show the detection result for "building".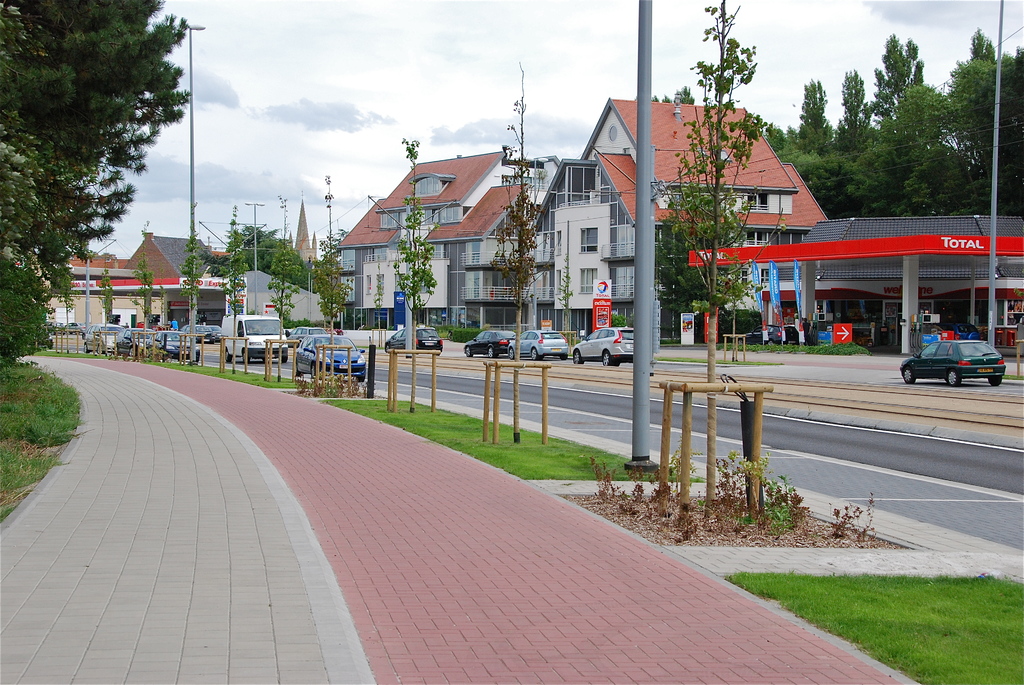
[x1=13, y1=239, x2=230, y2=336].
